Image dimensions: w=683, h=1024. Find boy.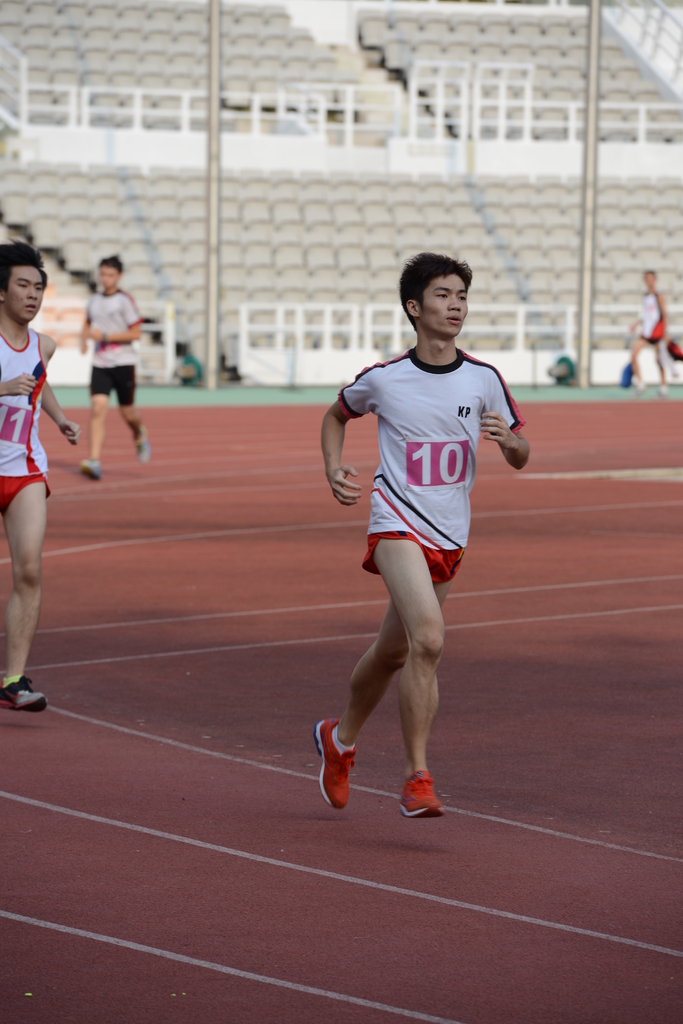
box=[77, 255, 154, 484].
